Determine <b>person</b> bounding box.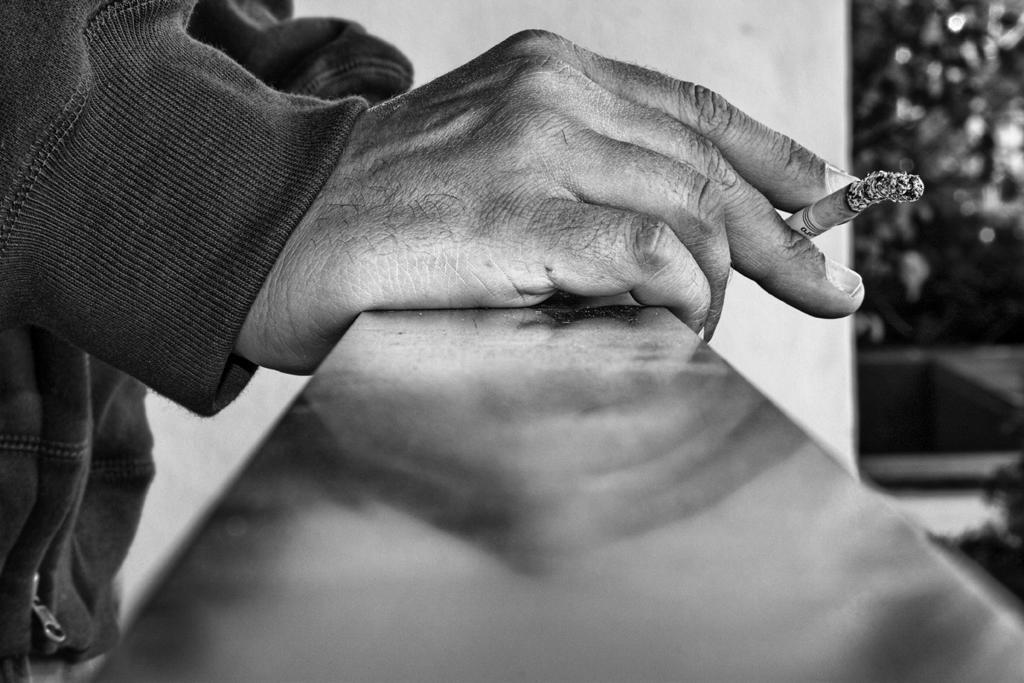
Determined: l=12, t=0, r=954, b=604.
